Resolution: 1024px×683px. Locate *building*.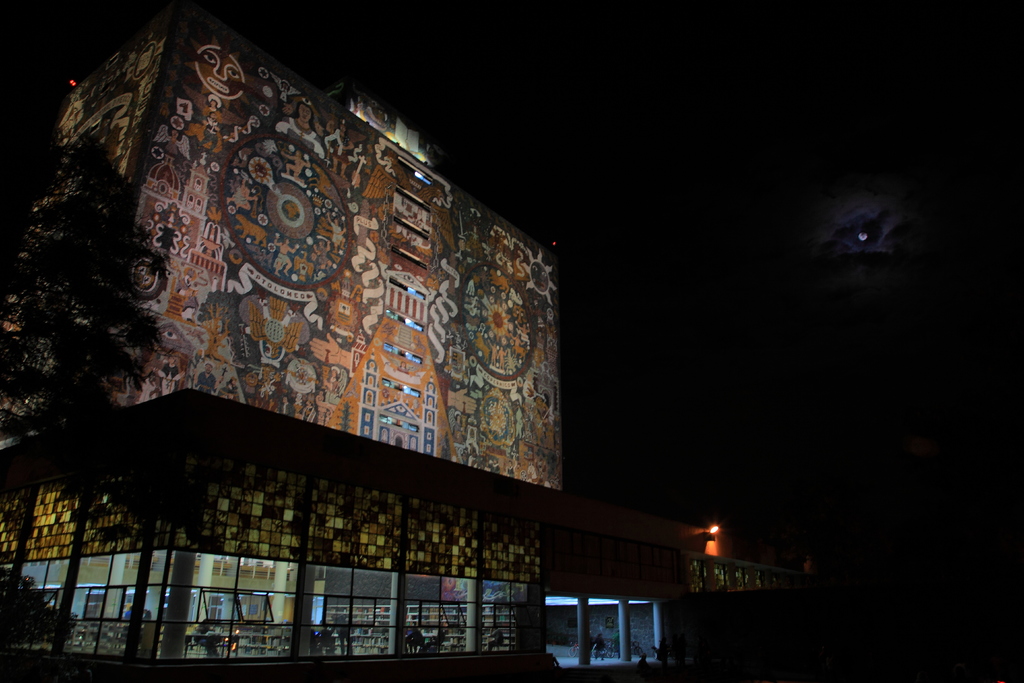
l=0, t=2, r=801, b=682.
